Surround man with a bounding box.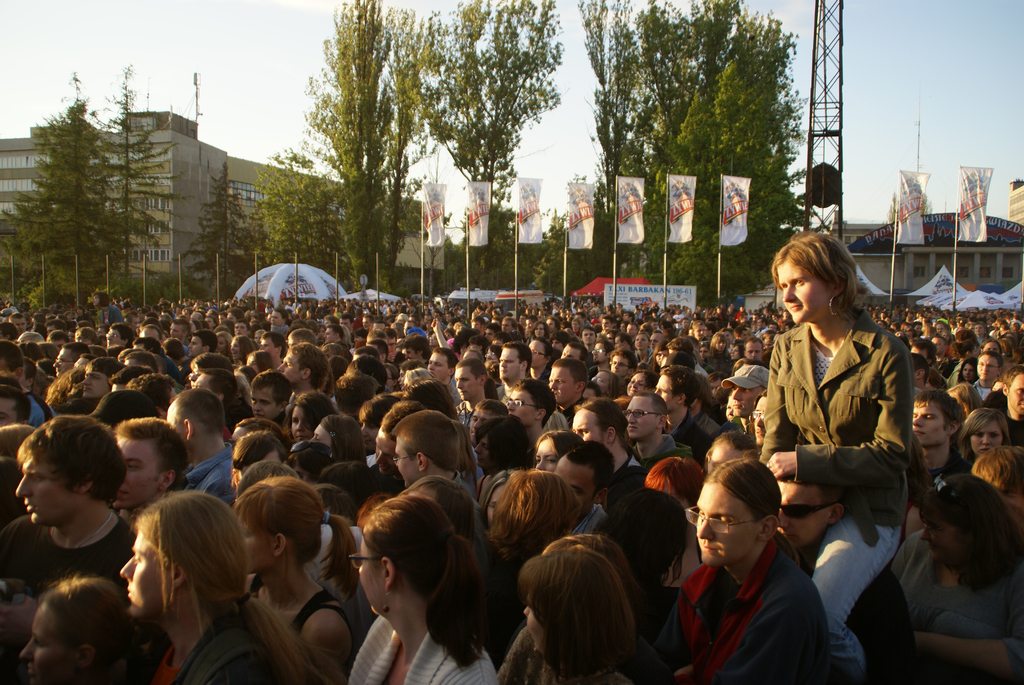
box=[720, 360, 767, 436].
